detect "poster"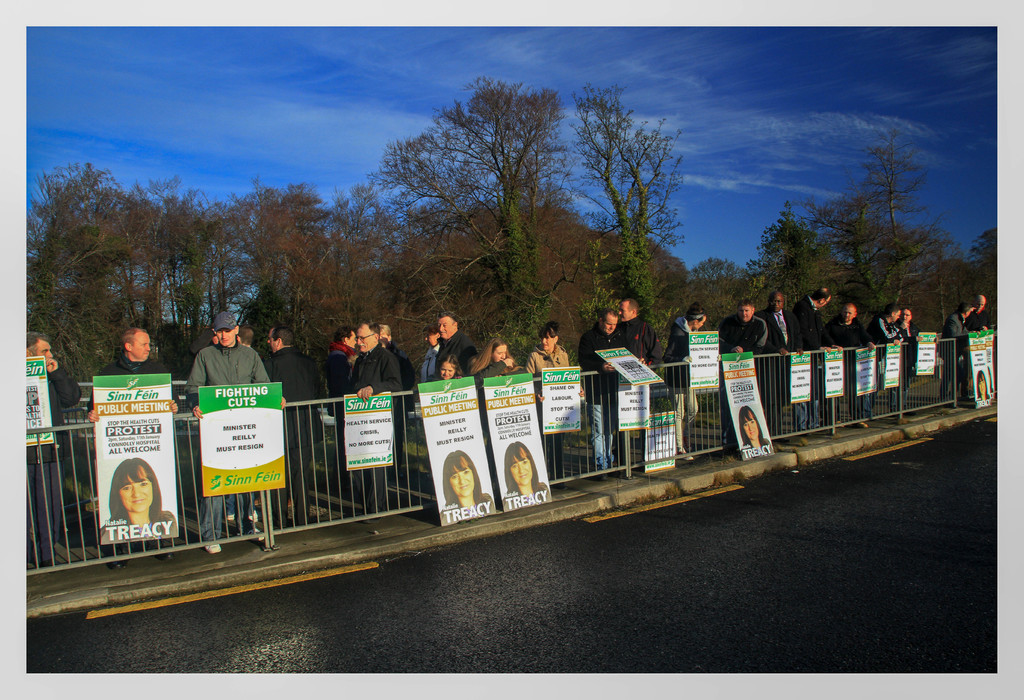
(left=880, top=340, right=902, bottom=390)
